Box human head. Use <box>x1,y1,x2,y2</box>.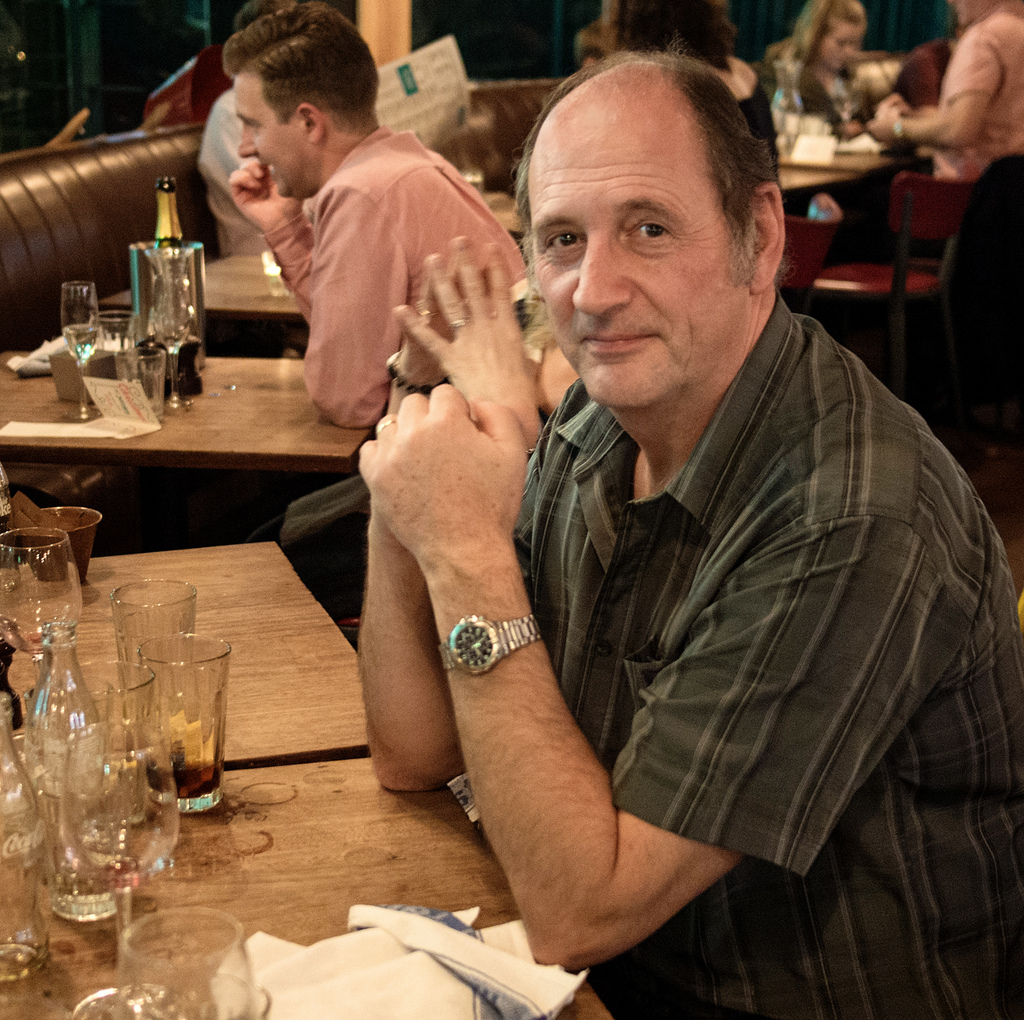
<box>221,3,376,198</box>.
